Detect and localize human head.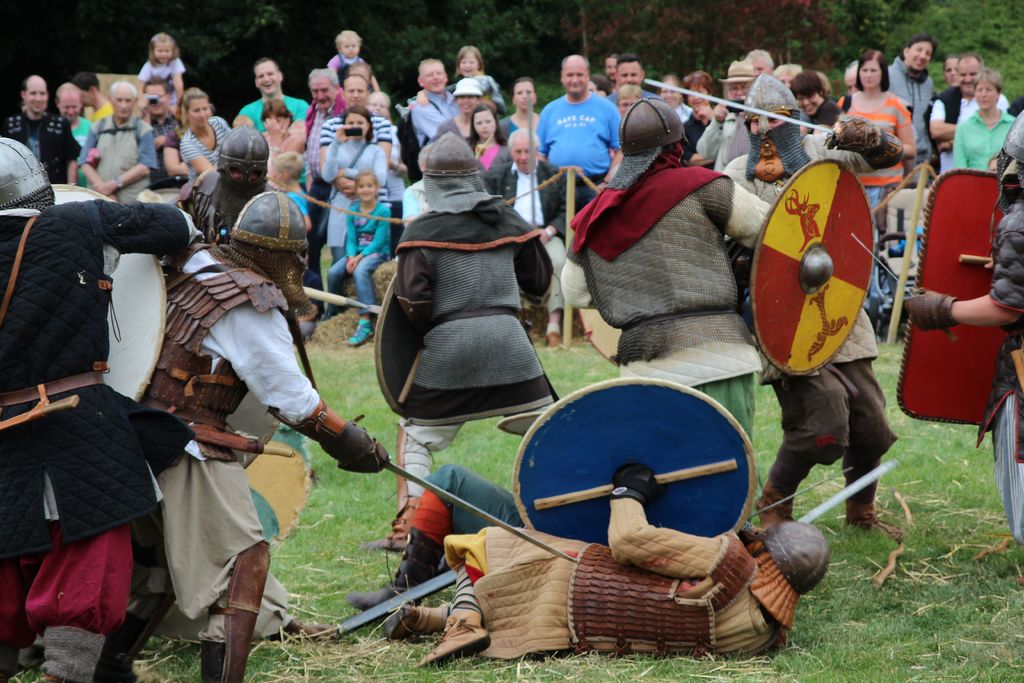
Localized at region(616, 83, 641, 114).
